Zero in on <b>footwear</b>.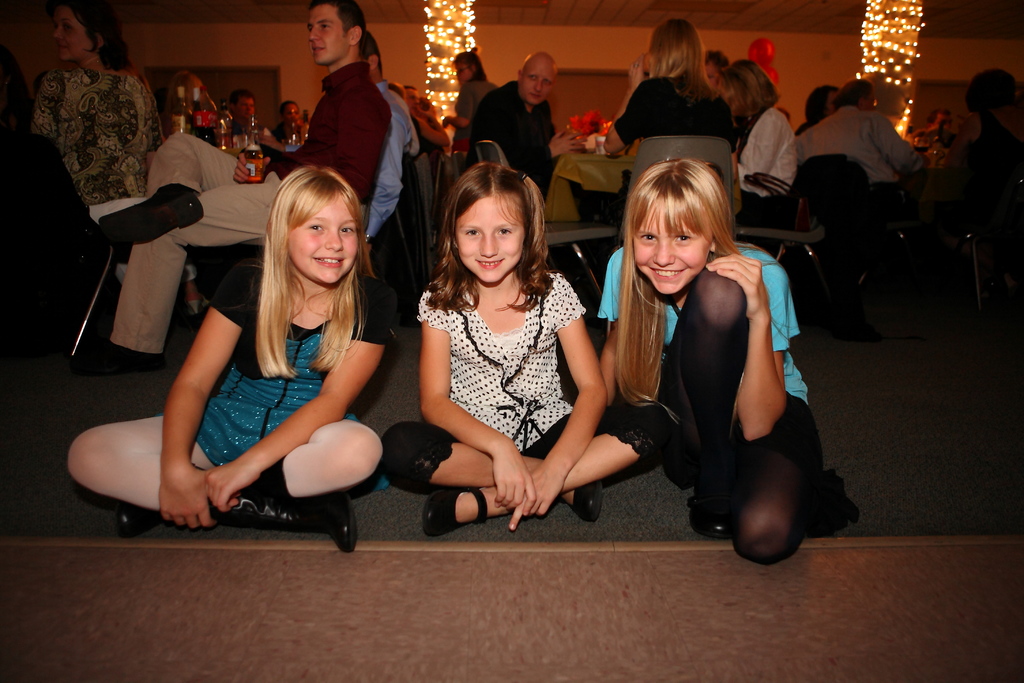
Zeroed in: 71/348/164/374.
